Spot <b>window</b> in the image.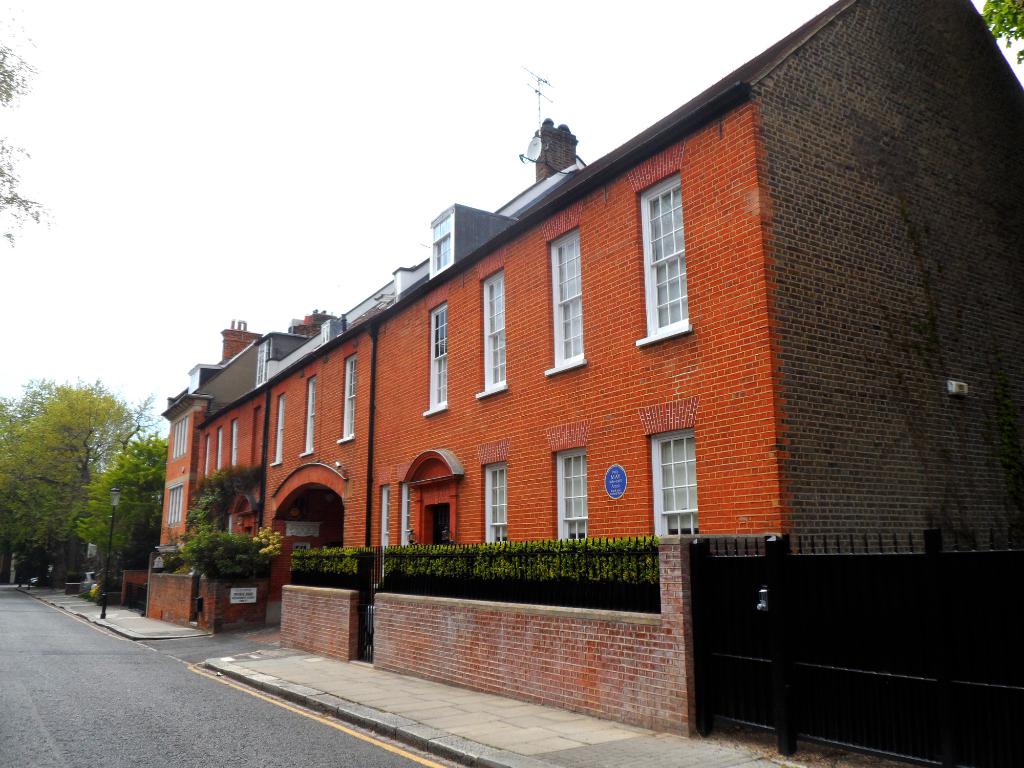
<b>window</b> found at select_region(646, 426, 707, 529).
